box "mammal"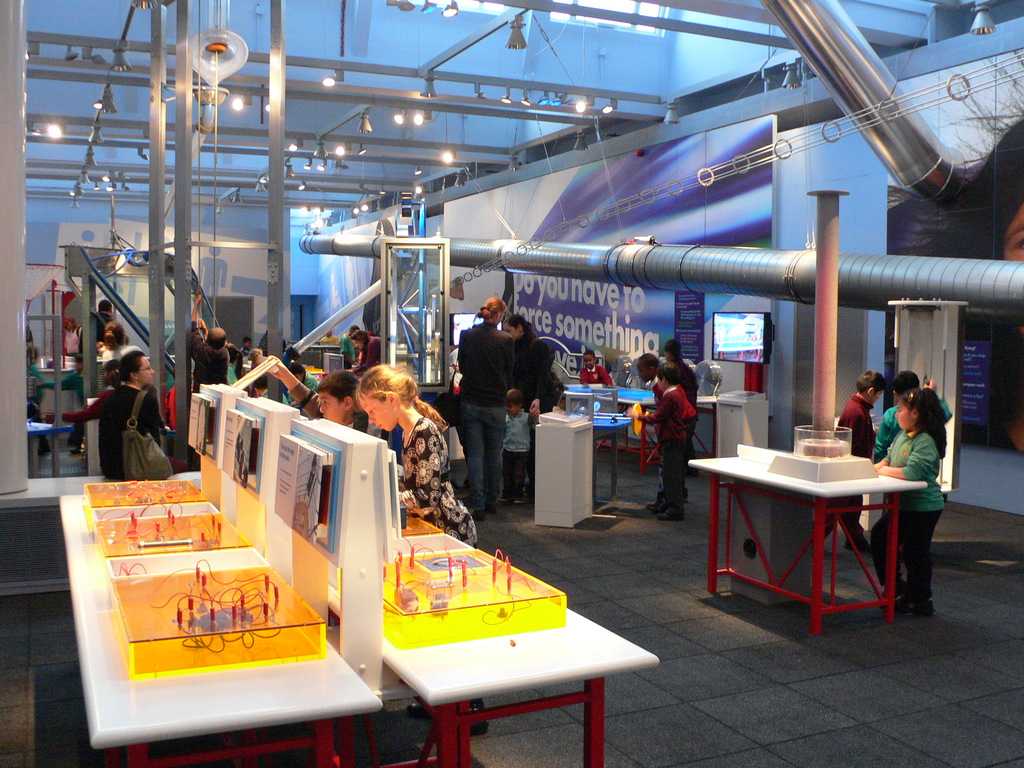
x1=102 y1=324 x2=143 y2=366
